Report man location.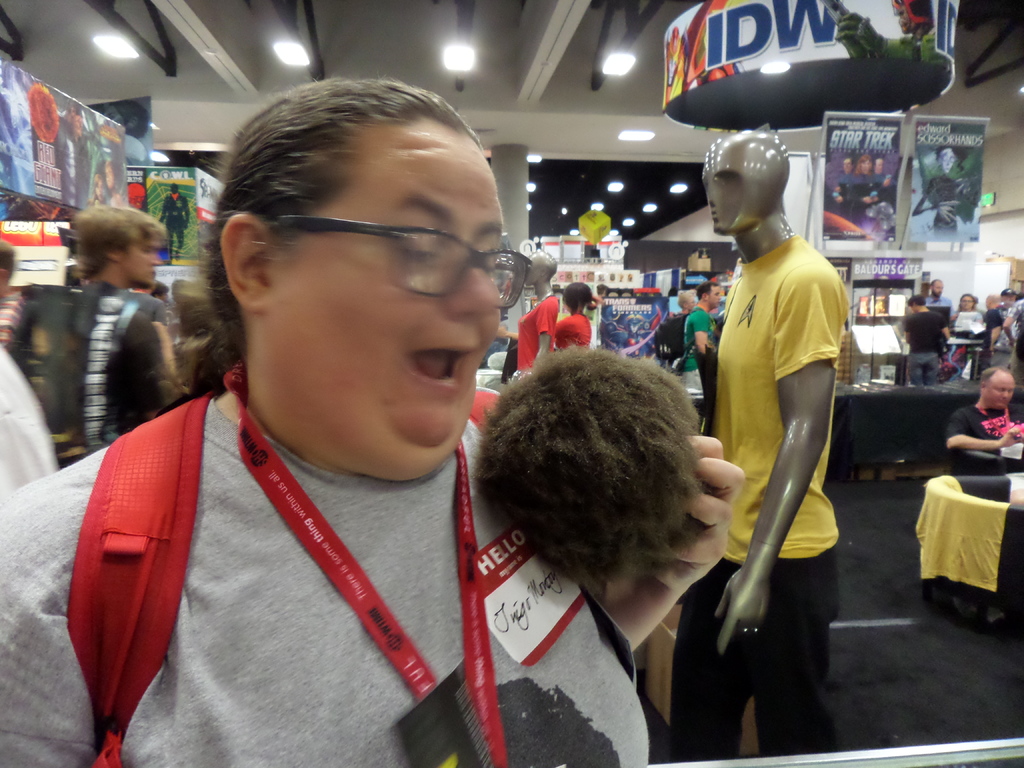
Report: (671,281,723,421).
